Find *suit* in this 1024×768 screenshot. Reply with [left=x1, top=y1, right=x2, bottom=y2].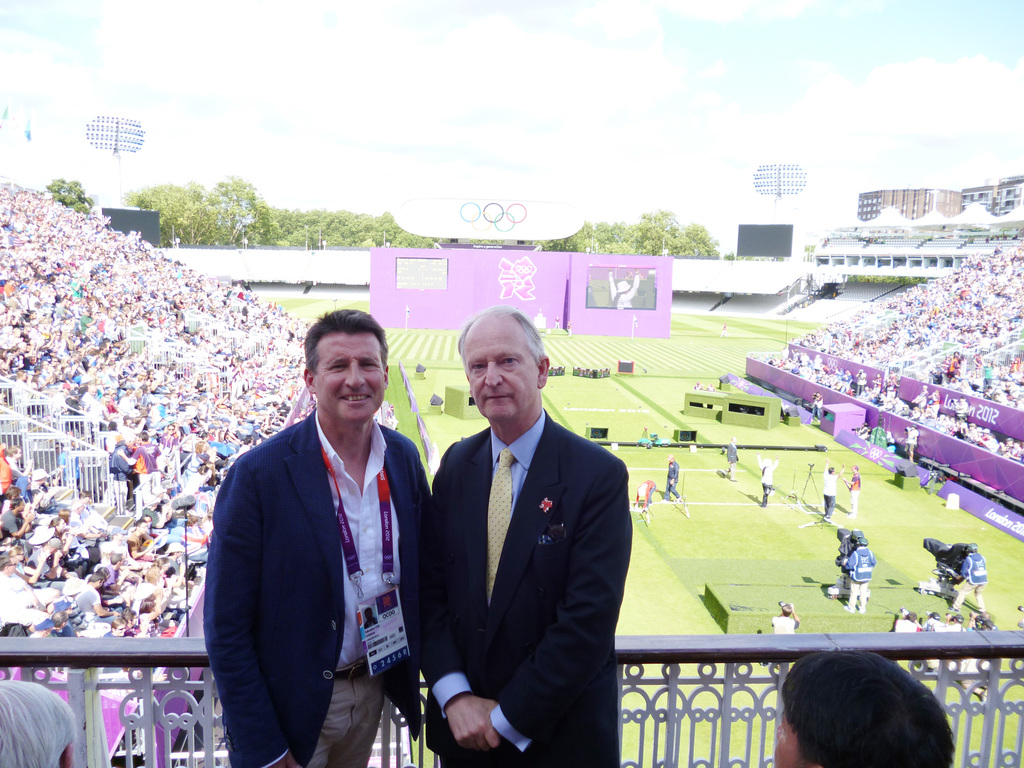
[left=412, top=308, right=631, bottom=767].
